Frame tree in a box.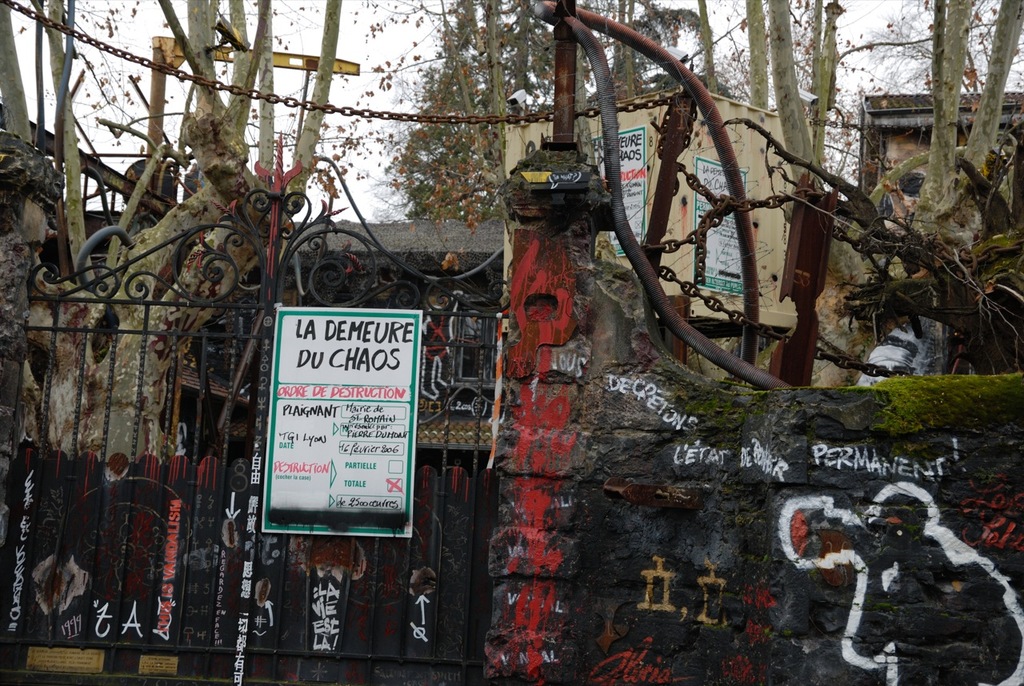
region(0, 0, 346, 463).
